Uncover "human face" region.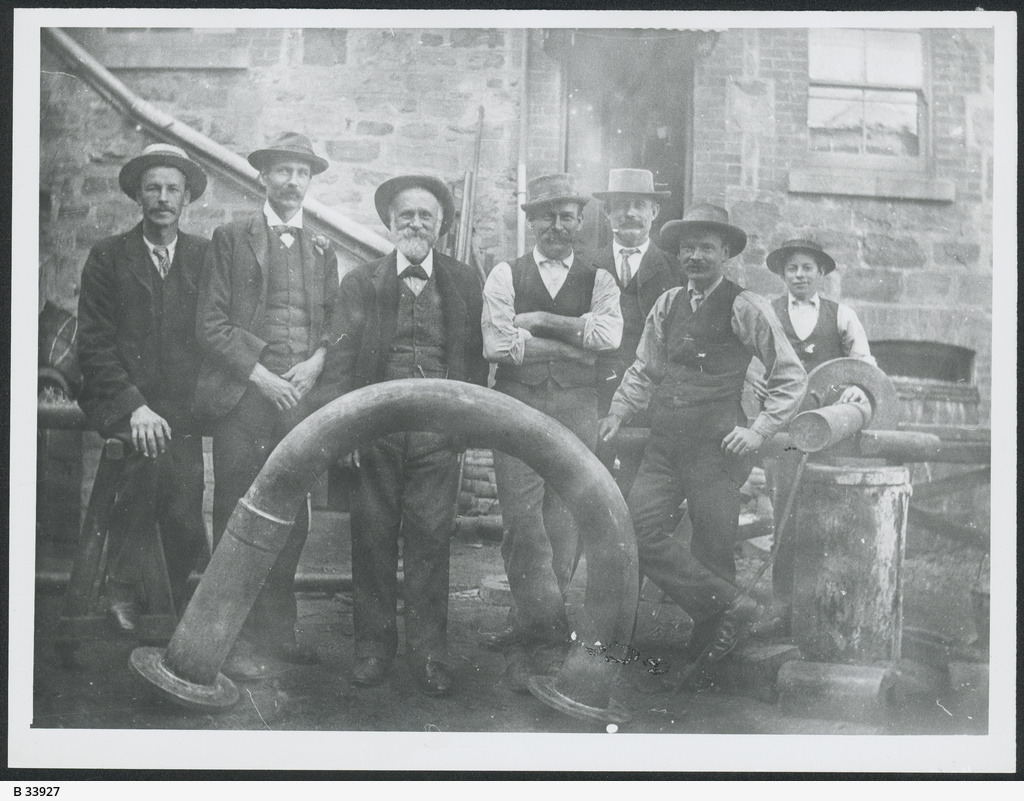
Uncovered: x1=609, y1=196, x2=652, y2=237.
